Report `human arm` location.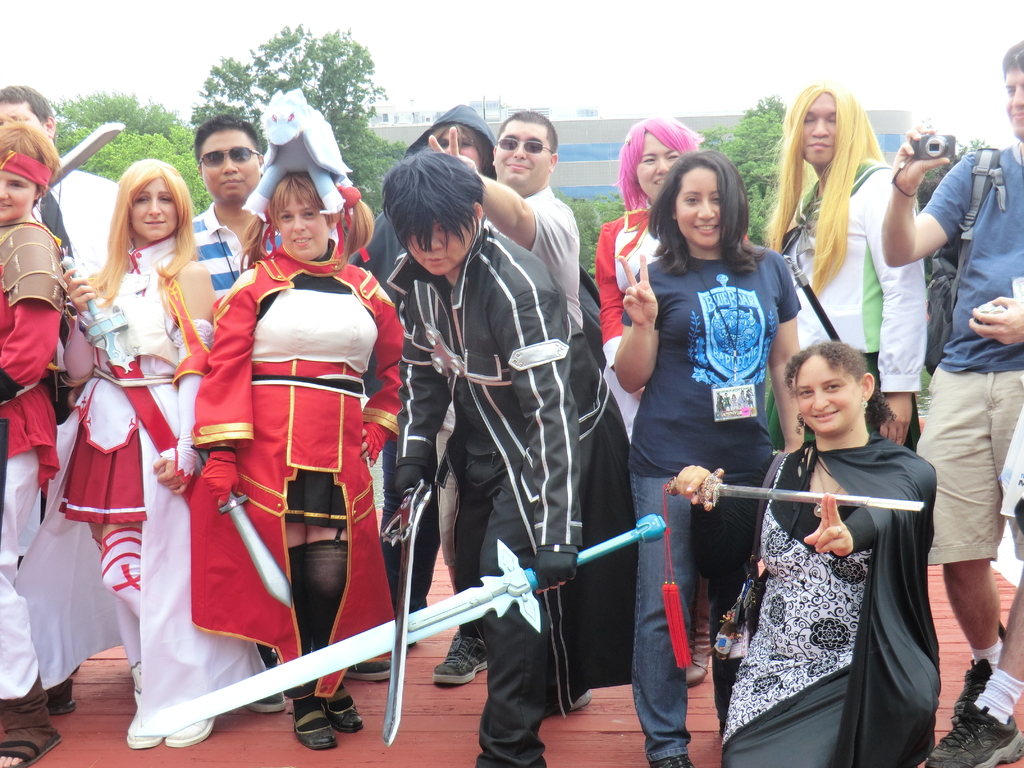
Report: BBox(973, 294, 1023, 355).
